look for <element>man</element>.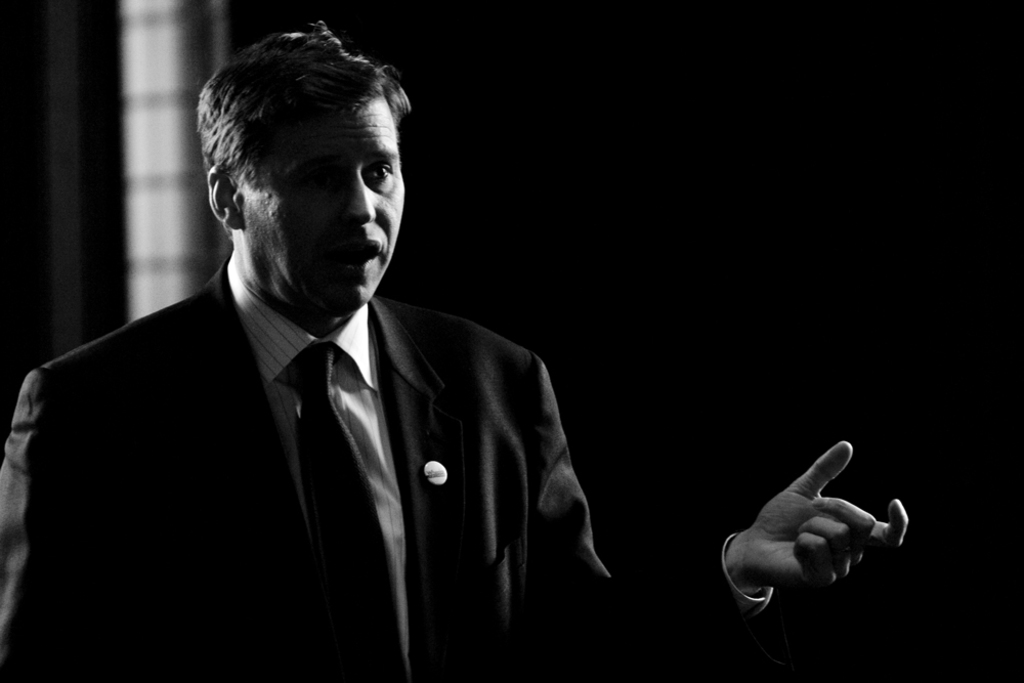
Found: rect(0, 19, 906, 682).
